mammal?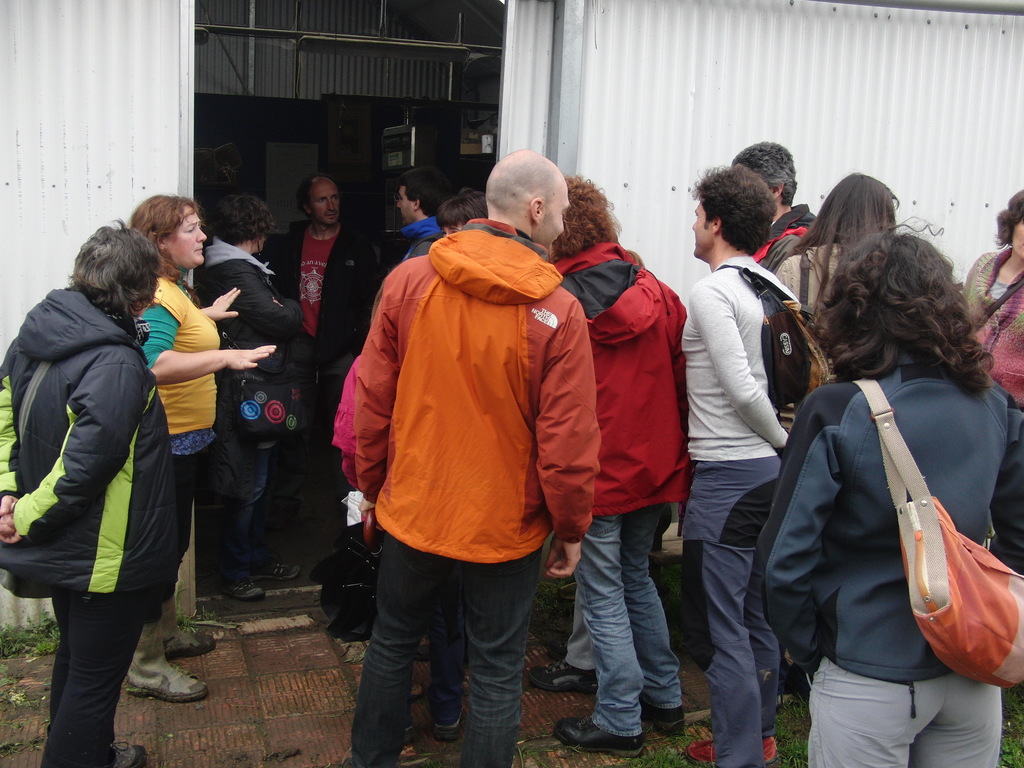
select_region(340, 145, 603, 767)
